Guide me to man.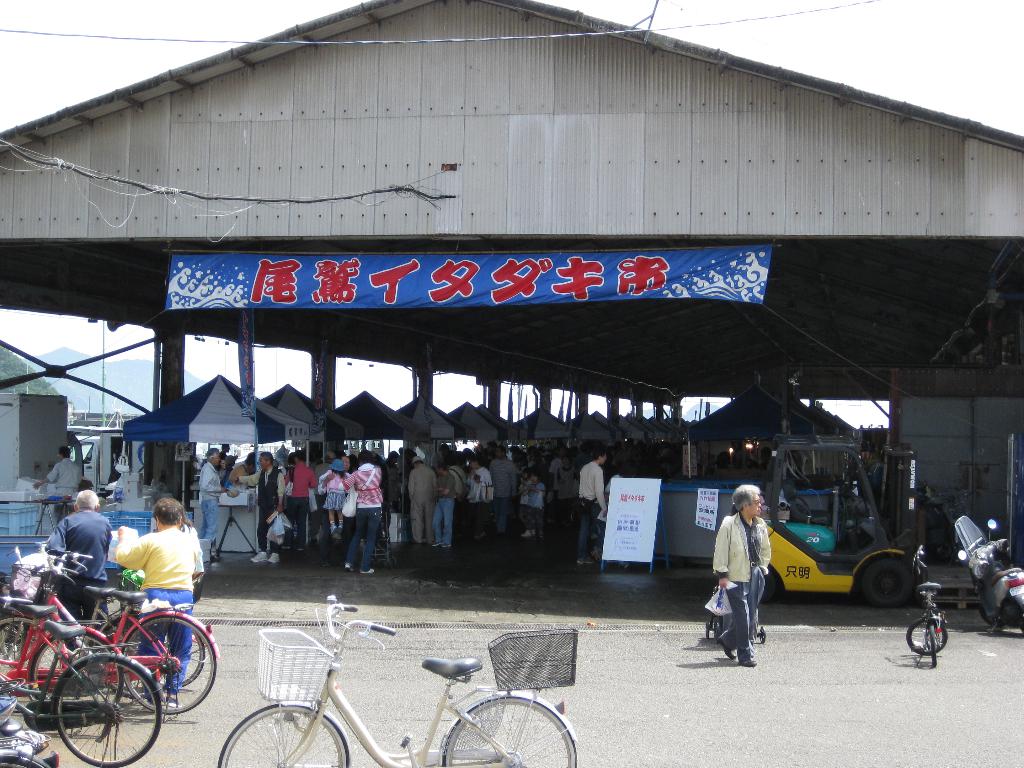
Guidance: rect(412, 454, 436, 545).
